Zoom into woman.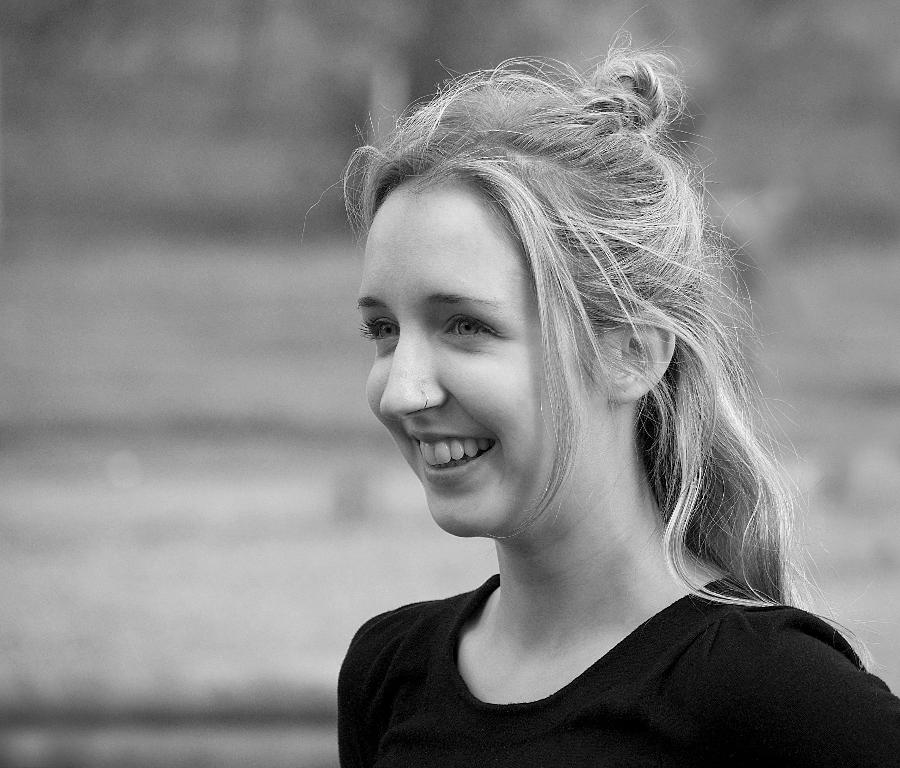
Zoom target: [195,2,899,767].
